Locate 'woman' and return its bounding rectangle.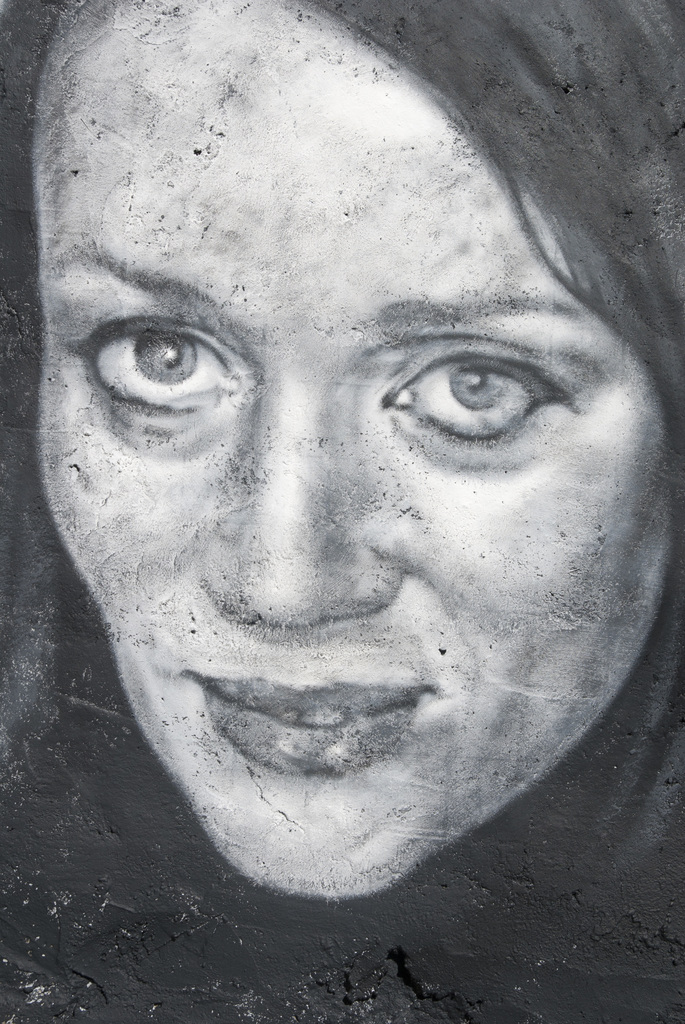
<box>0,0,684,1023</box>.
